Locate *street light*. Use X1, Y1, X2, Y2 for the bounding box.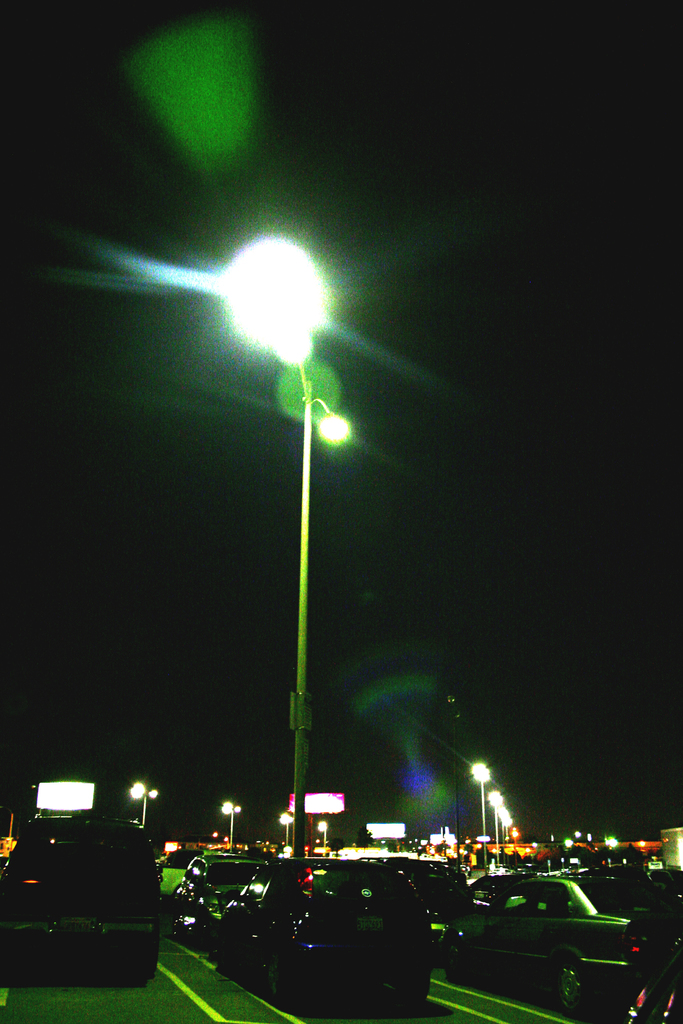
276, 810, 299, 842.
